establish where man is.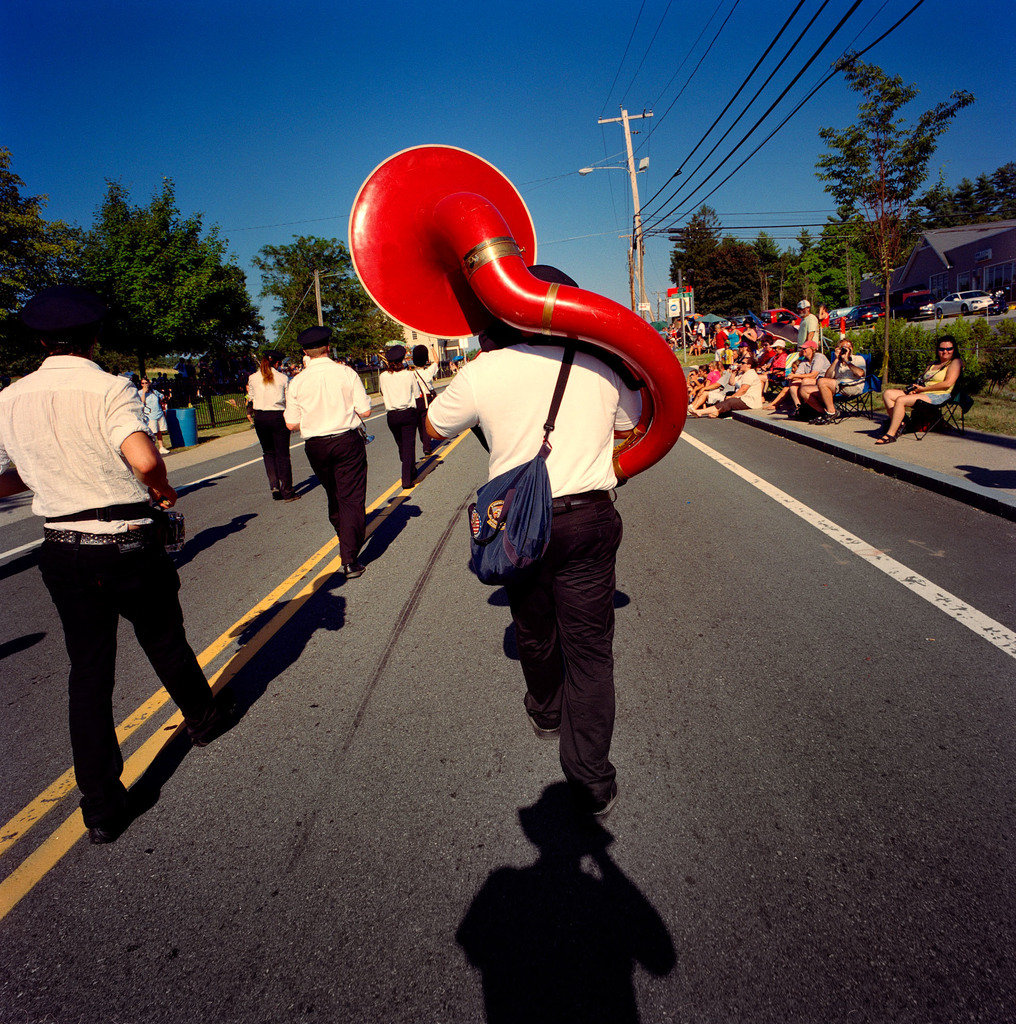
Established at rect(15, 281, 229, 822).
